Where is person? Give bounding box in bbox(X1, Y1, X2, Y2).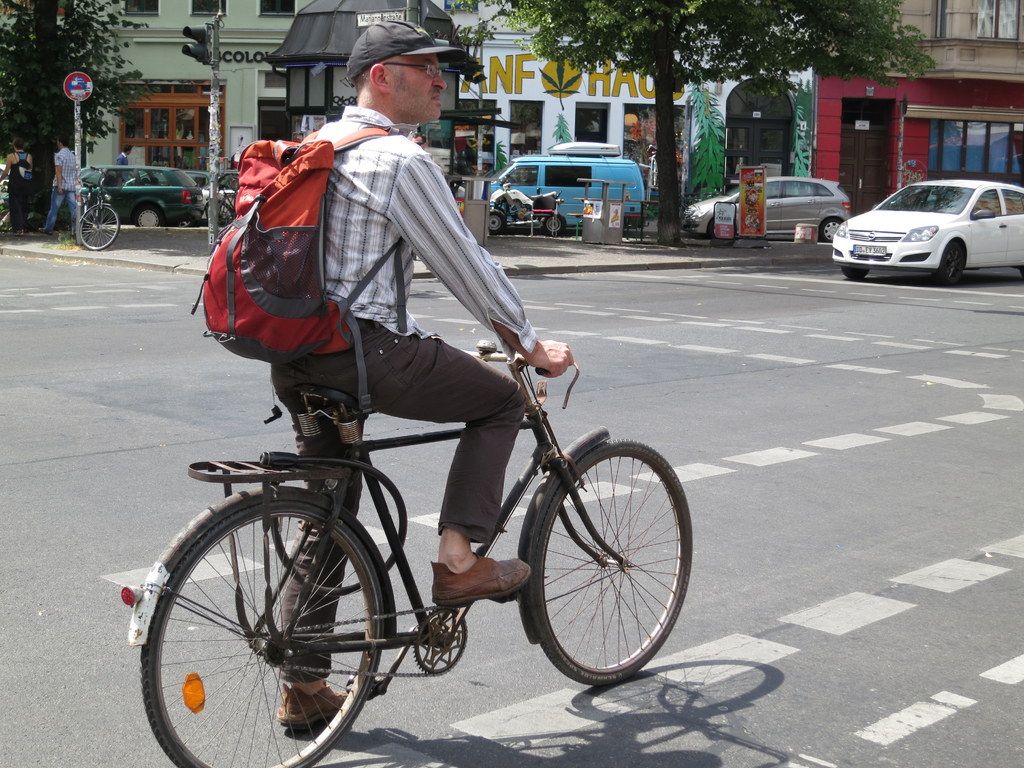
bbox(40, 132, 77, 236).
